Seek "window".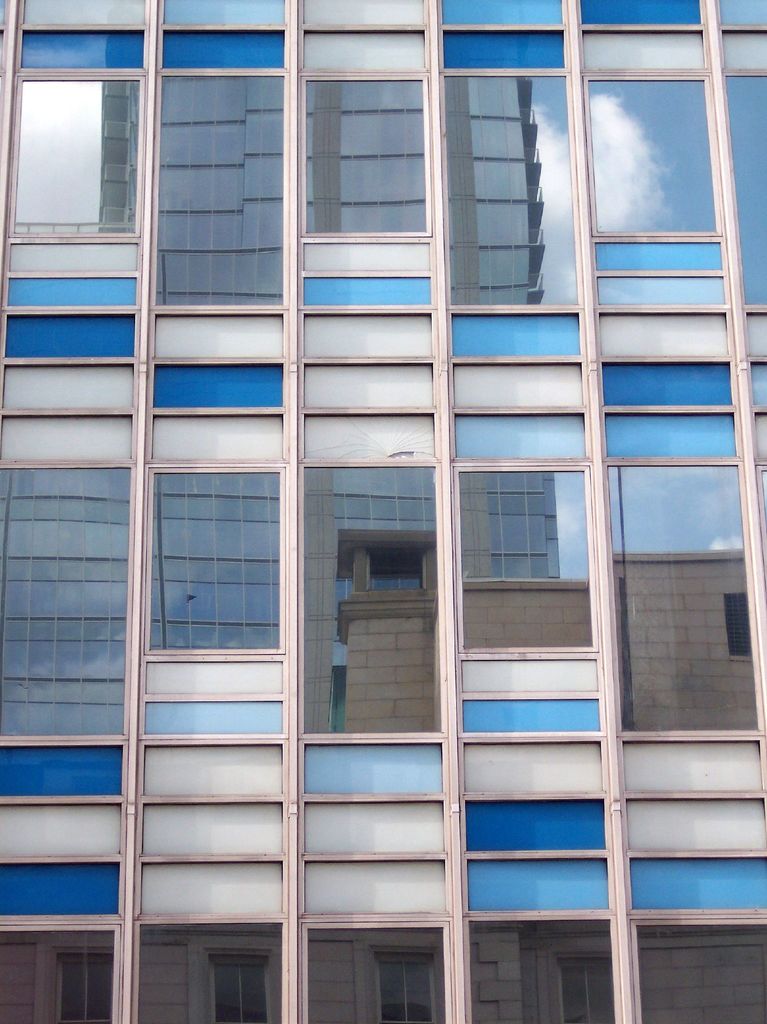
{"left": 0, "top": 922, "right": 127, "bottom": 1023}.
